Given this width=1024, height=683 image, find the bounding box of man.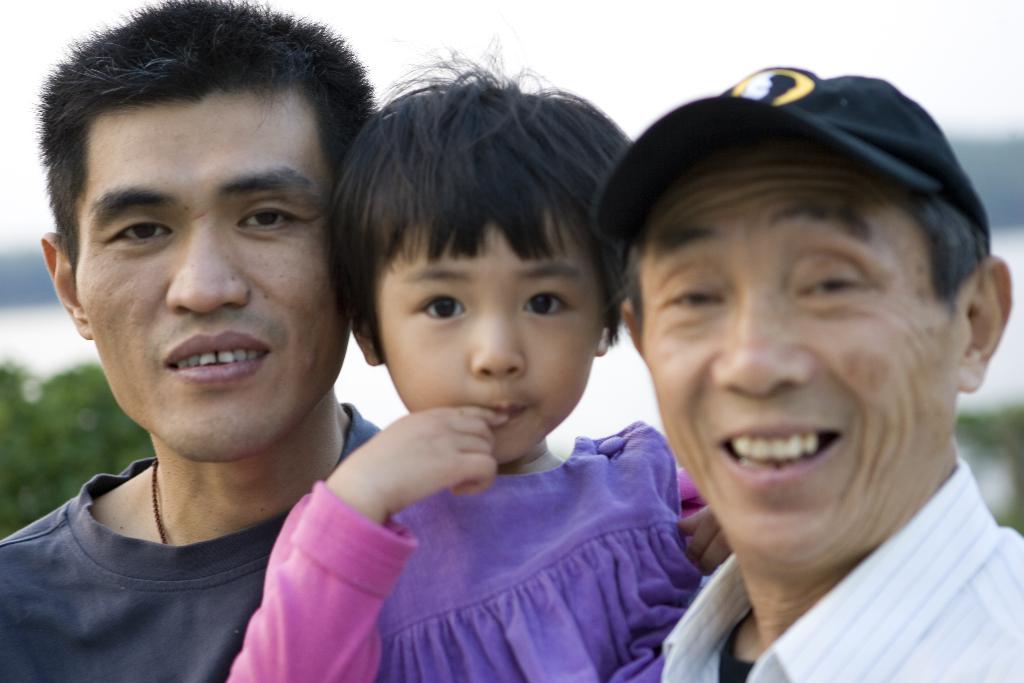
bbox=[591, 51, 1023, 682].
